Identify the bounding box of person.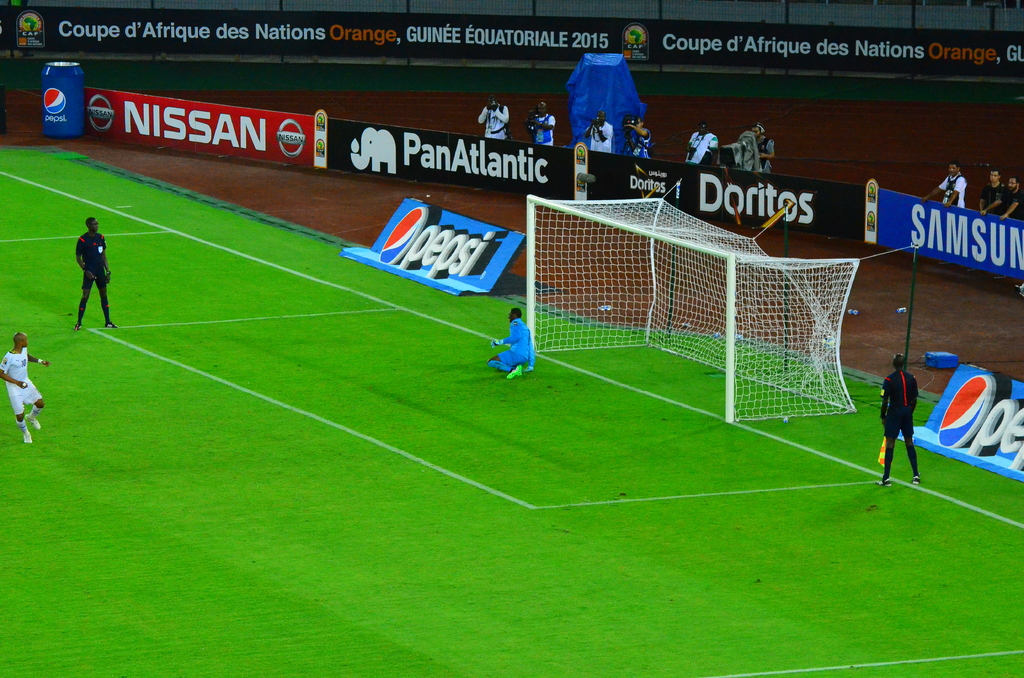
<bbox>627, 113, 653, 159</bbox>.
